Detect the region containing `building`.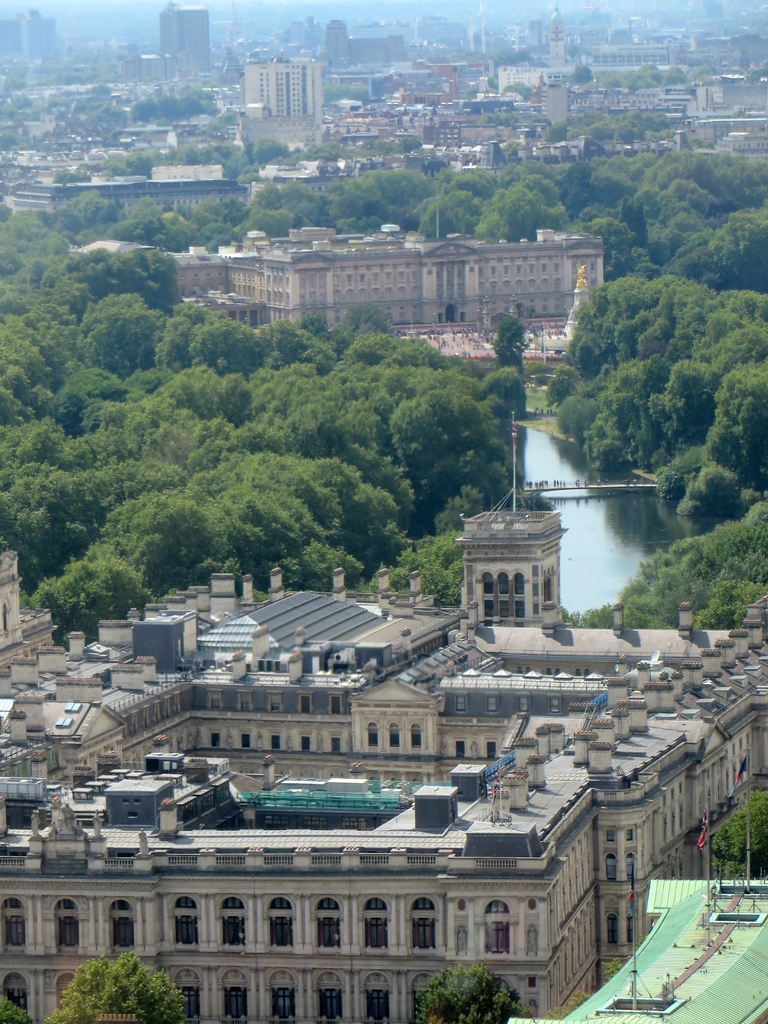
(246,57,324,115).
